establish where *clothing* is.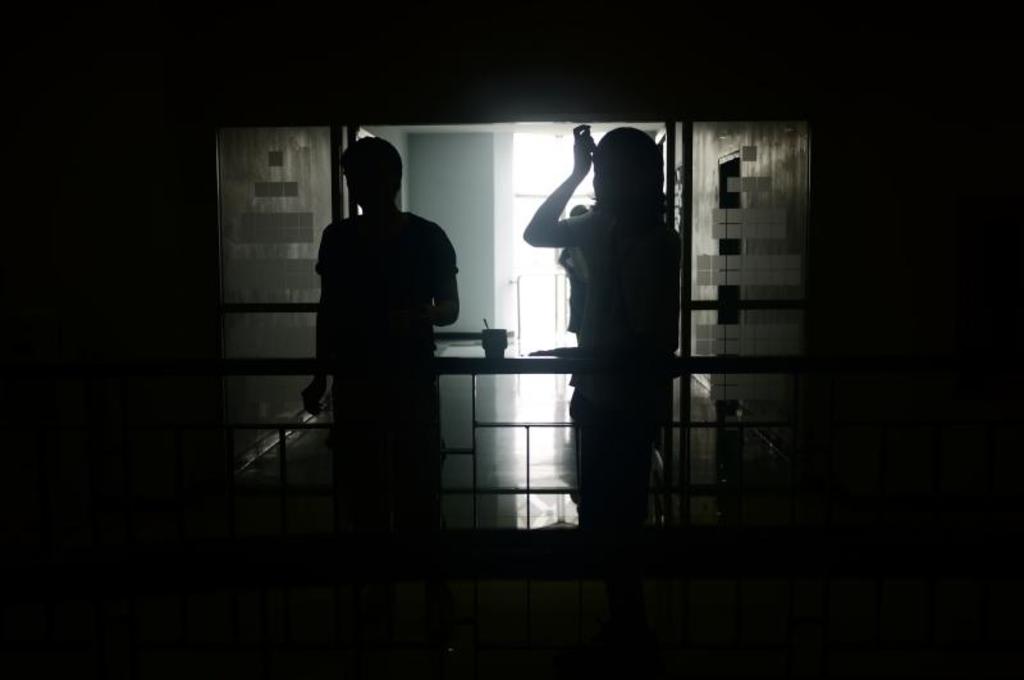
Established at <bbox>556, 187, 696, 425</bbox>.
